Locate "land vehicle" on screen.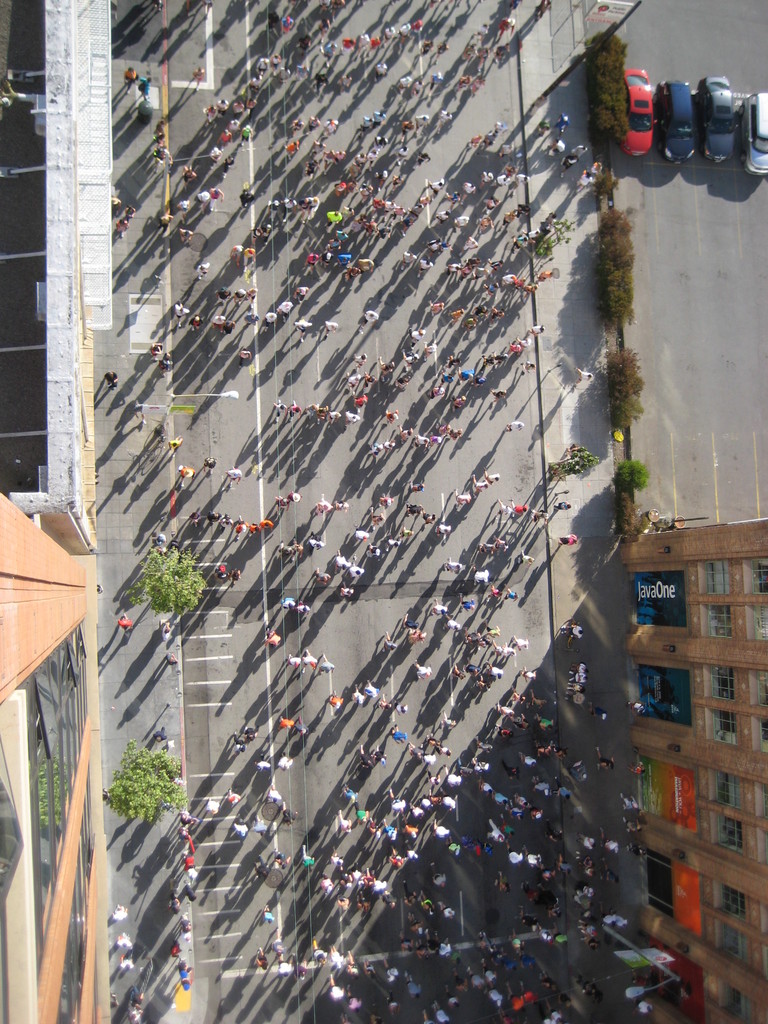
On screen at (660,76,689,168).
